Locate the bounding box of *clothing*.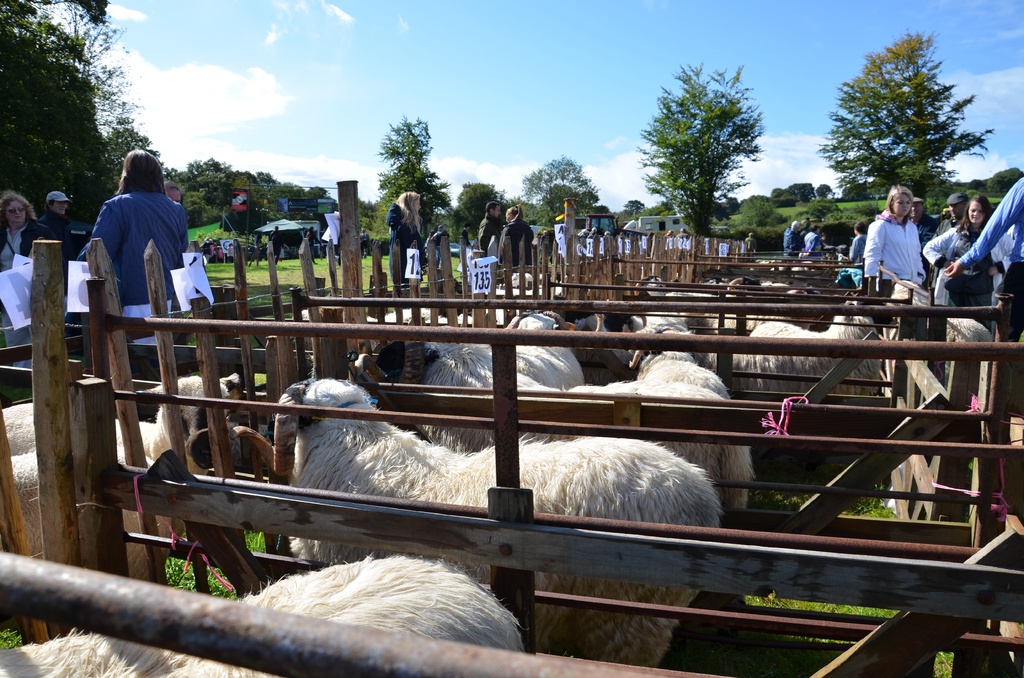
Bounding box: pyautogui.locateOnScreen(40, 214, 69, 311).
